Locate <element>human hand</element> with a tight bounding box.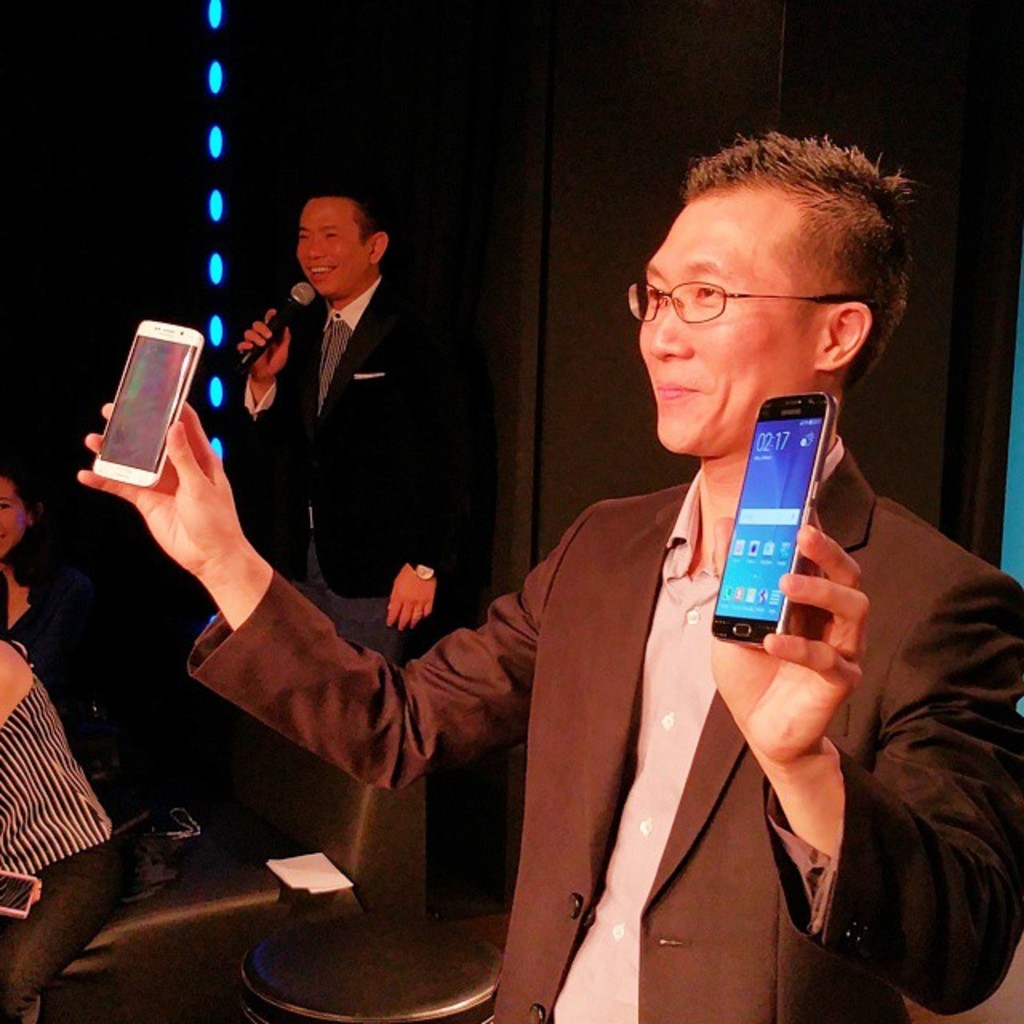
[left=710, top=517, right=874, bottom=770].
